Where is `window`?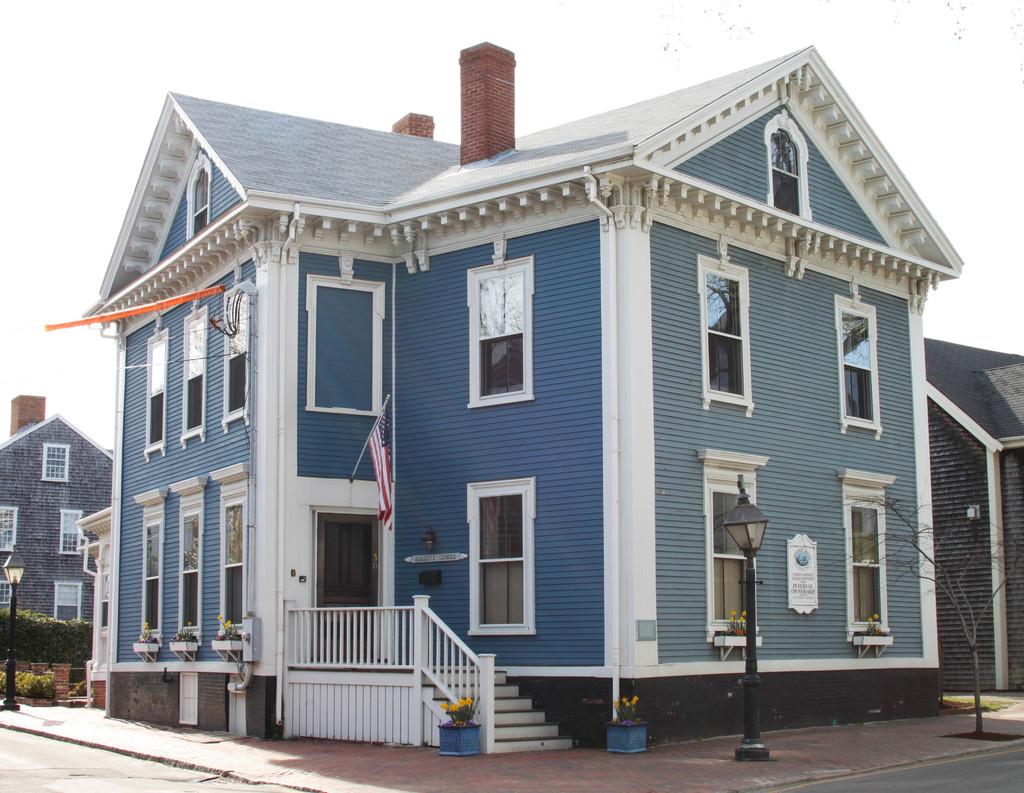
Rect(58, 509, 81, 556).
